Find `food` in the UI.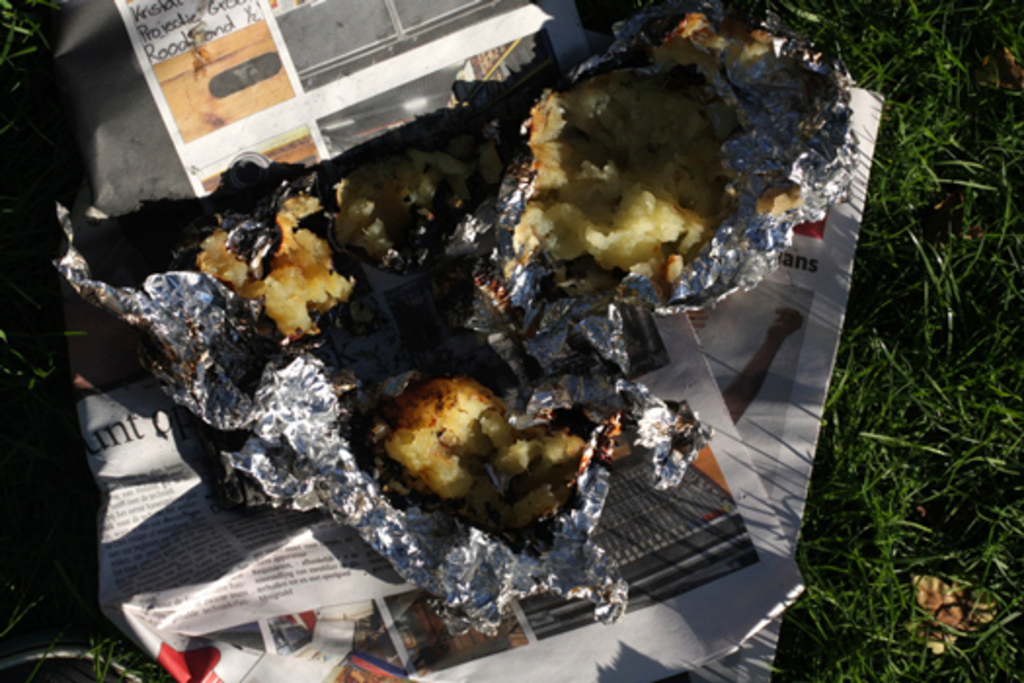
UI element at box=[757, 180, 809, 221].
